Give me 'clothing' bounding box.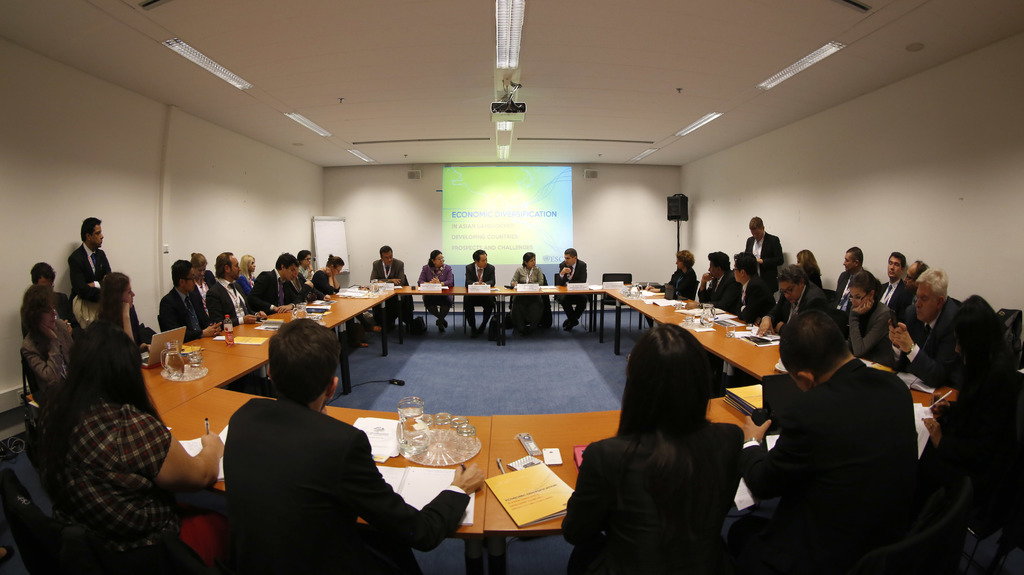
{"left": 766, "top": 282, "right": 829, "bottom": 331}.
